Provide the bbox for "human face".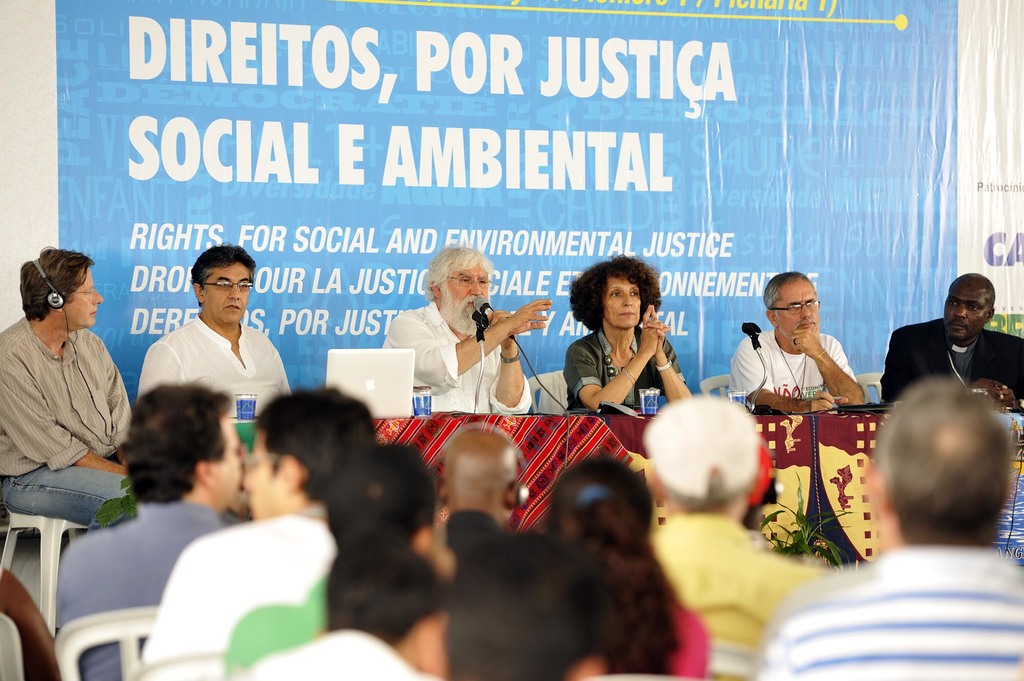
detection(440, 261, 488, 327).
